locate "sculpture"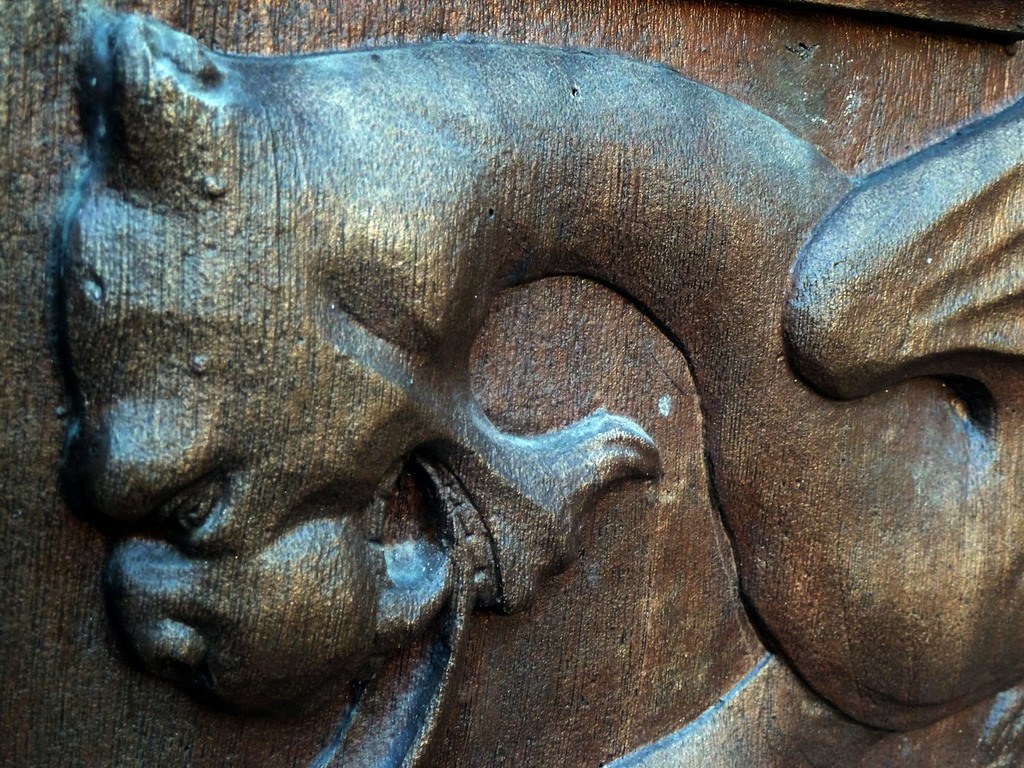
51,0,1002,756
